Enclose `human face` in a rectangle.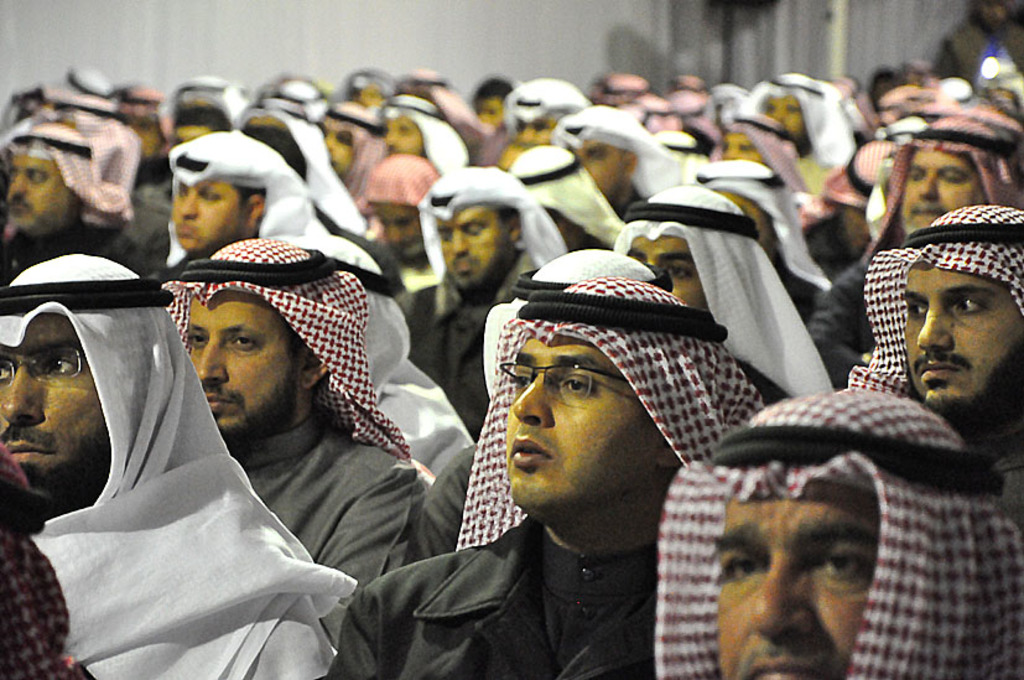
bbox=[504, 334, 660, 514].
